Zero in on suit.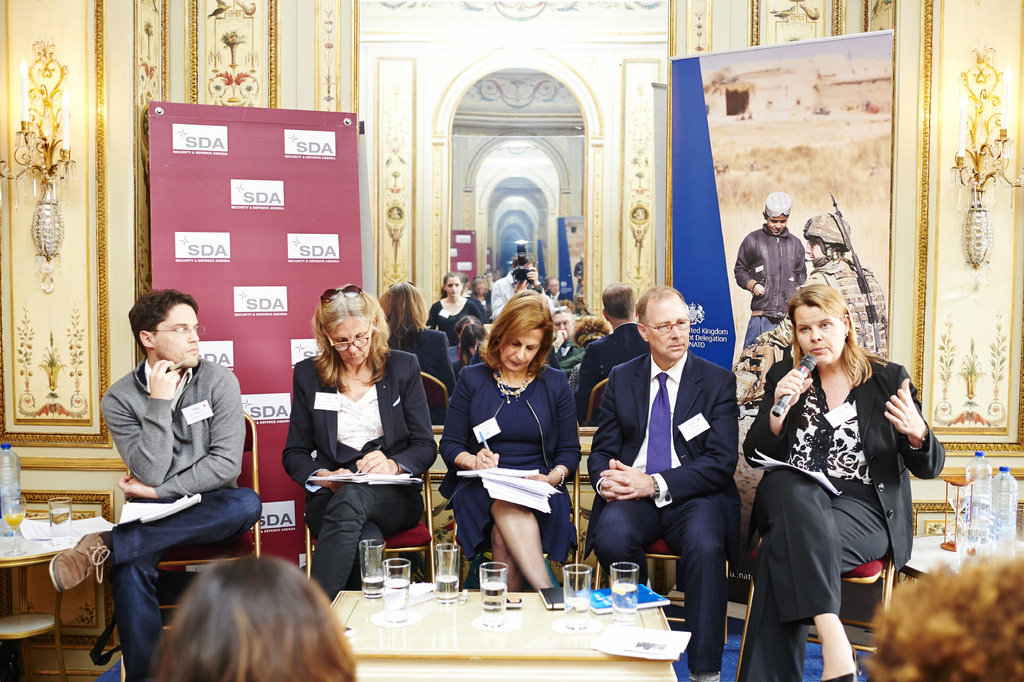
Zeroed in: 740, 358, 947, 681.
